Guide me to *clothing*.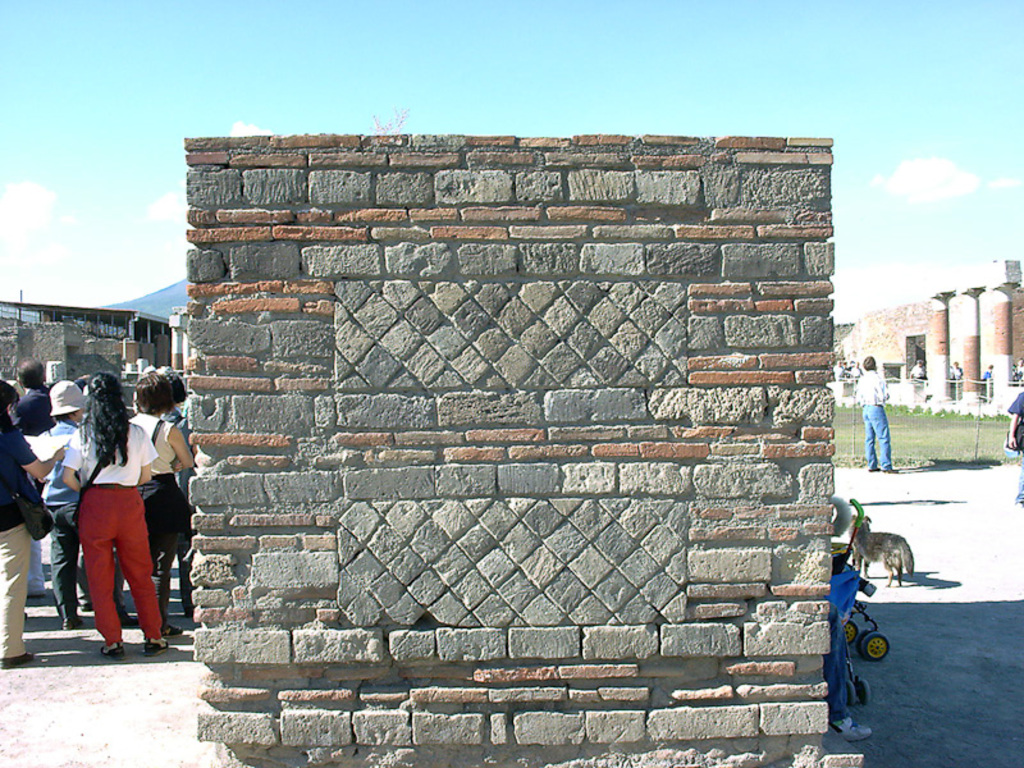
Guidance: select_region(905, 361, 924, 387).
